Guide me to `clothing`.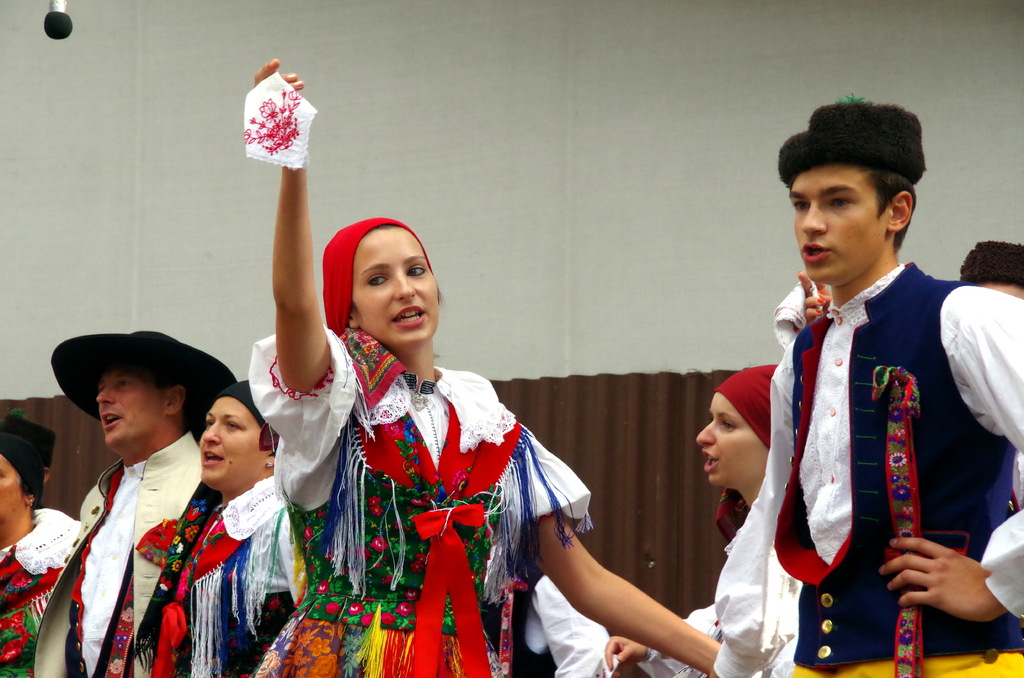
Guidance: 29 433 200 677.
